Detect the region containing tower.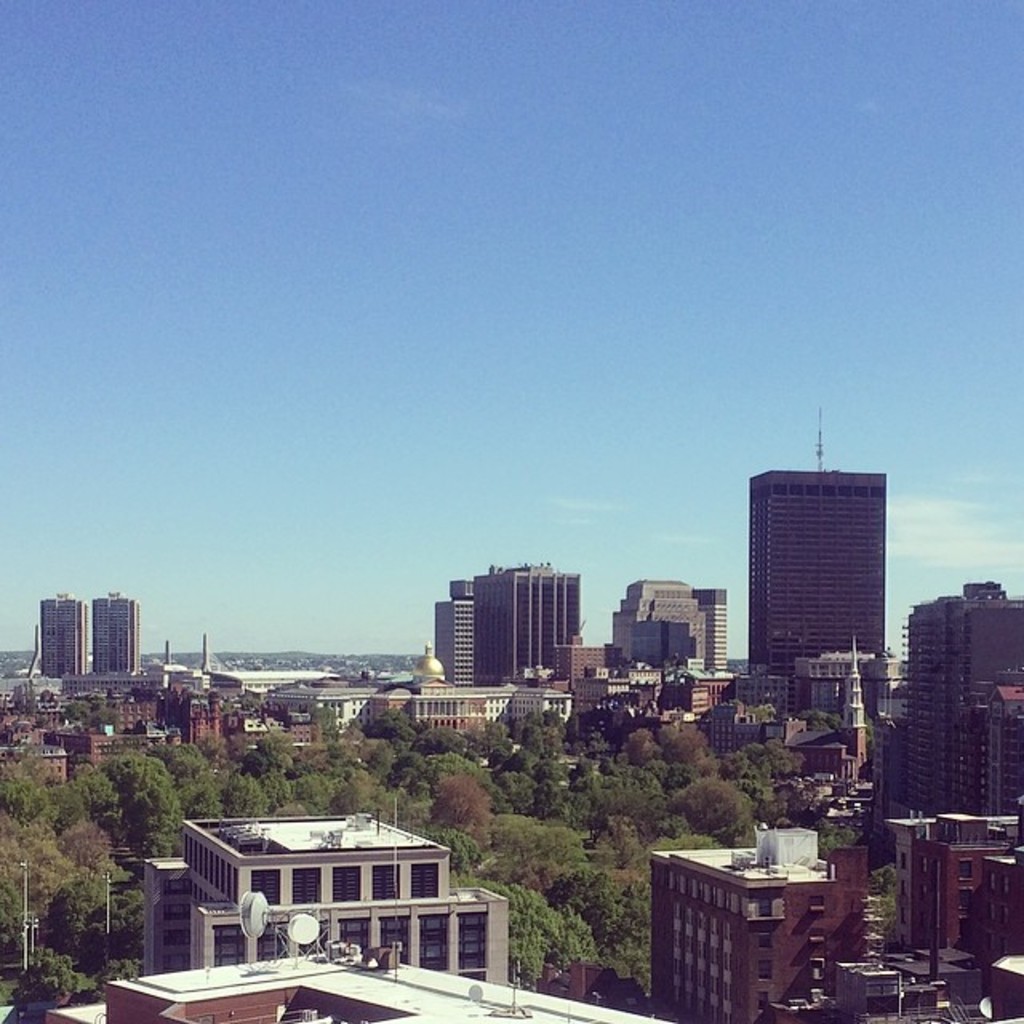
{"left": 32, "top": 584, "right": 90, "bottom": 694}.
